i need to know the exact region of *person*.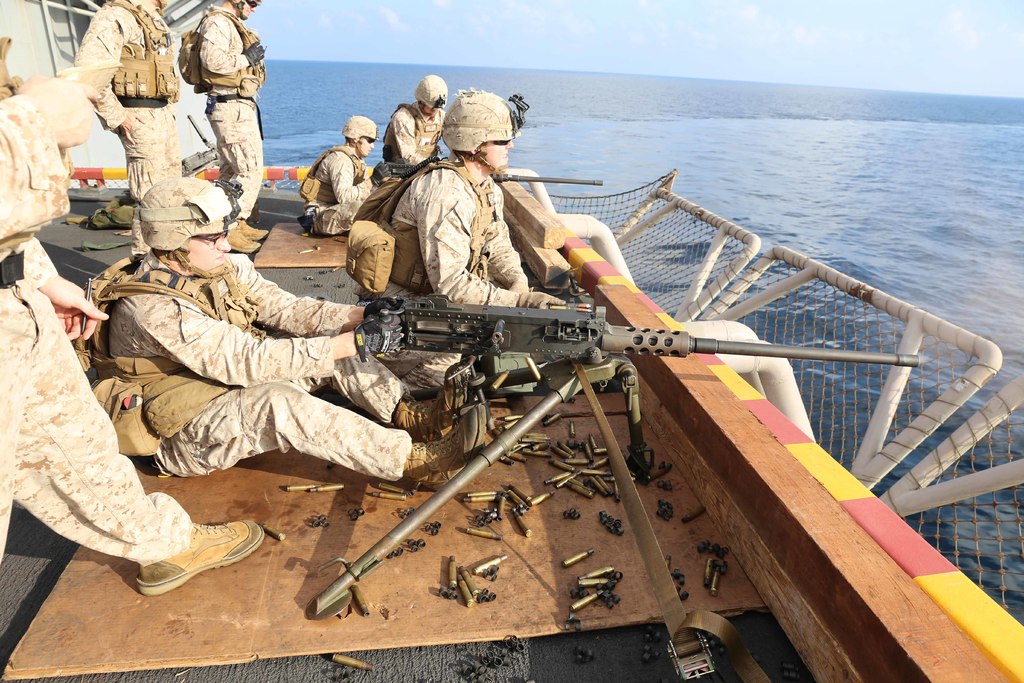
Region: crop(68, 0, 197, 262).
